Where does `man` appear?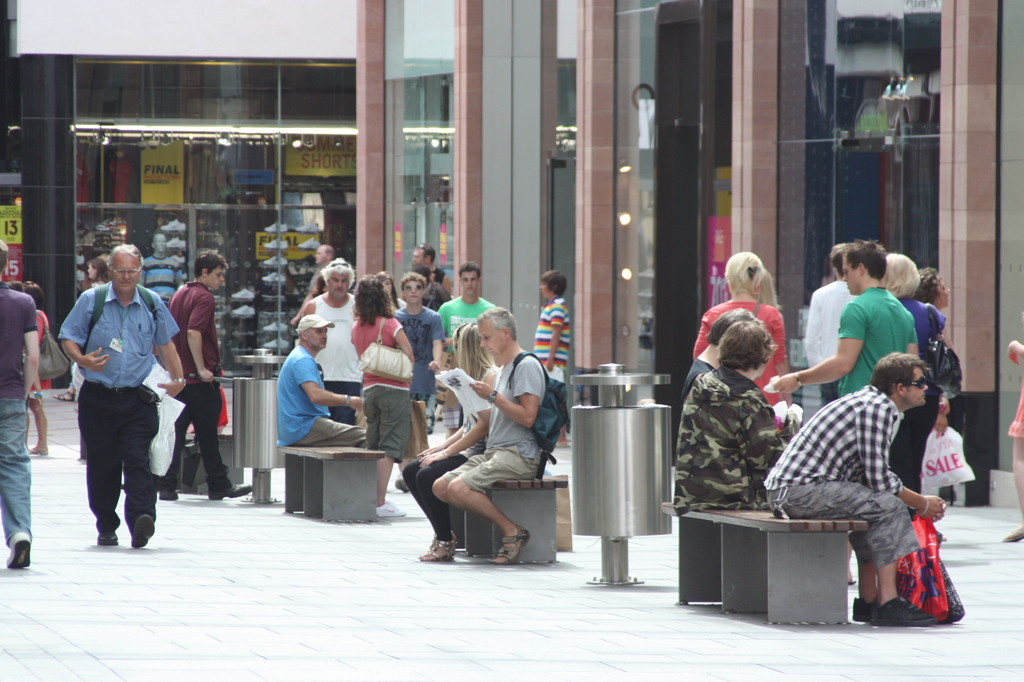
Appears at crop(288, 245, 330, 337).
